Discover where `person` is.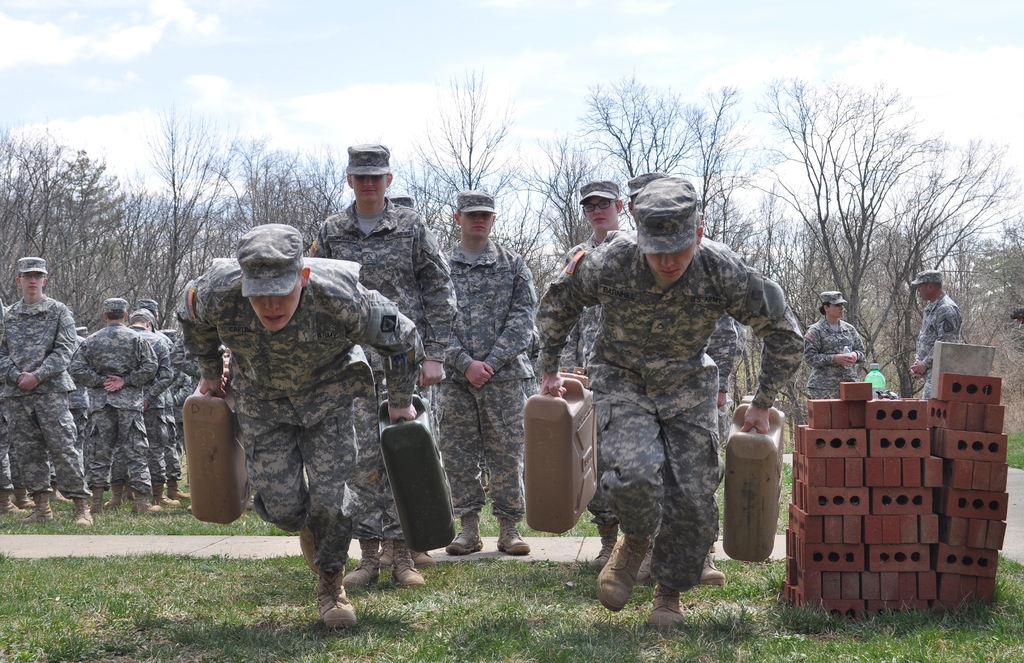
Discovered at <region>173, 226, 423, 619</region>.
